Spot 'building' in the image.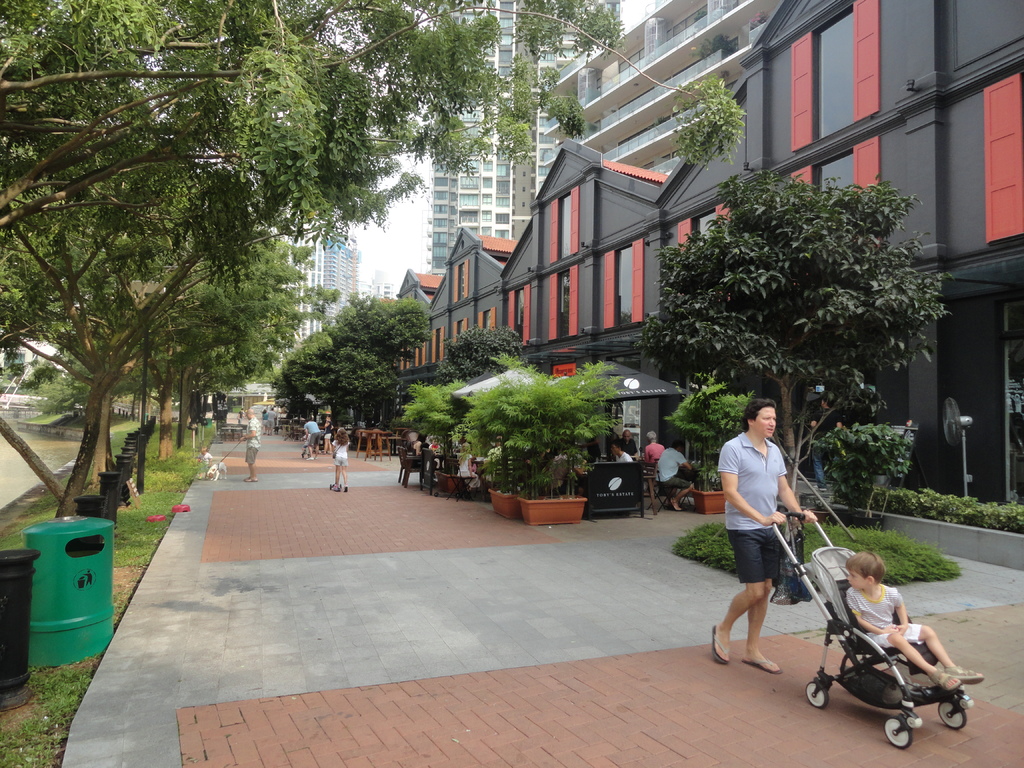
'building' found at 545:0:778:178.
